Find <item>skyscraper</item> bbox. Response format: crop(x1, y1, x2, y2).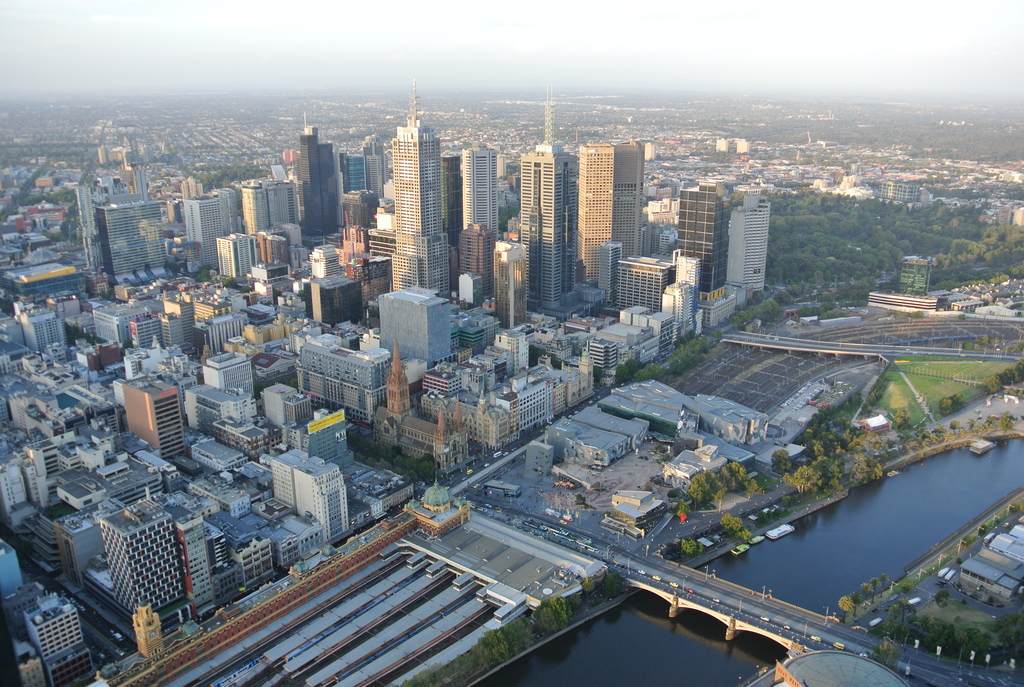
crop(663, 276, 691, 351).
